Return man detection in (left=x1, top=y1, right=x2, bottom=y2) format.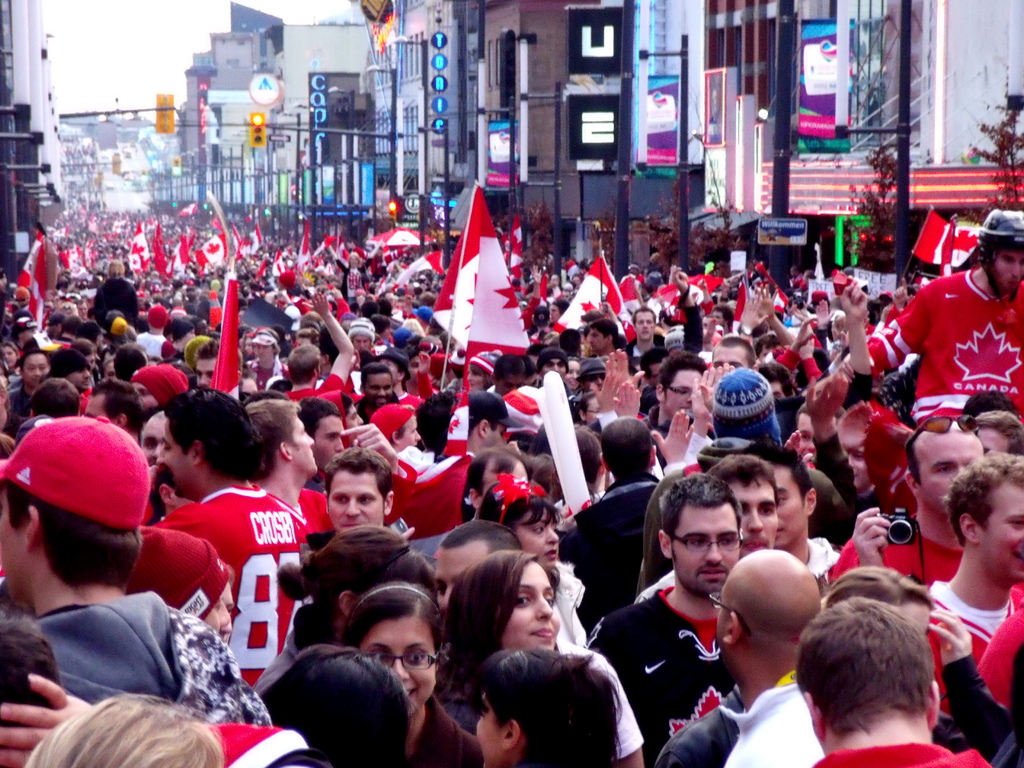
(left=719, top=442, right=851, bottom=589).
